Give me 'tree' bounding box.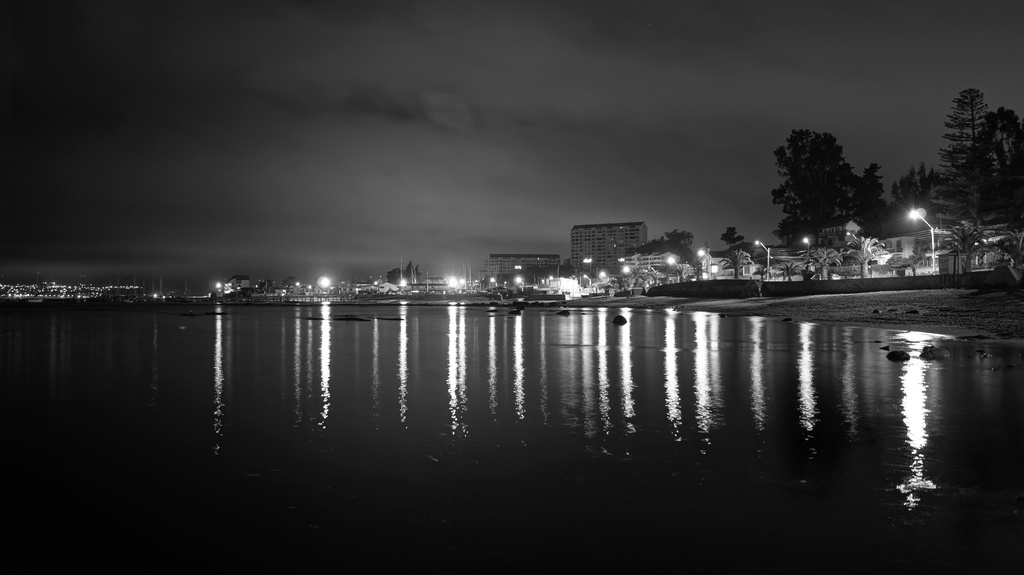
pyautogui.locateOnScreen(721, 225, 746, 253).
